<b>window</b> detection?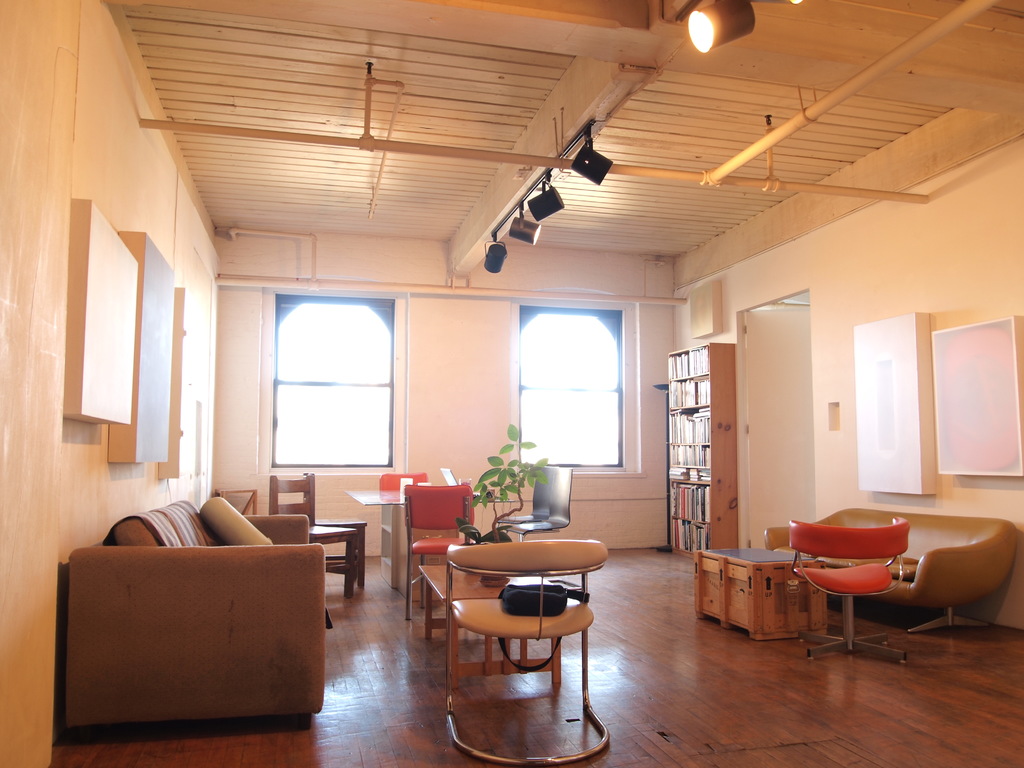
519,302,637,465
